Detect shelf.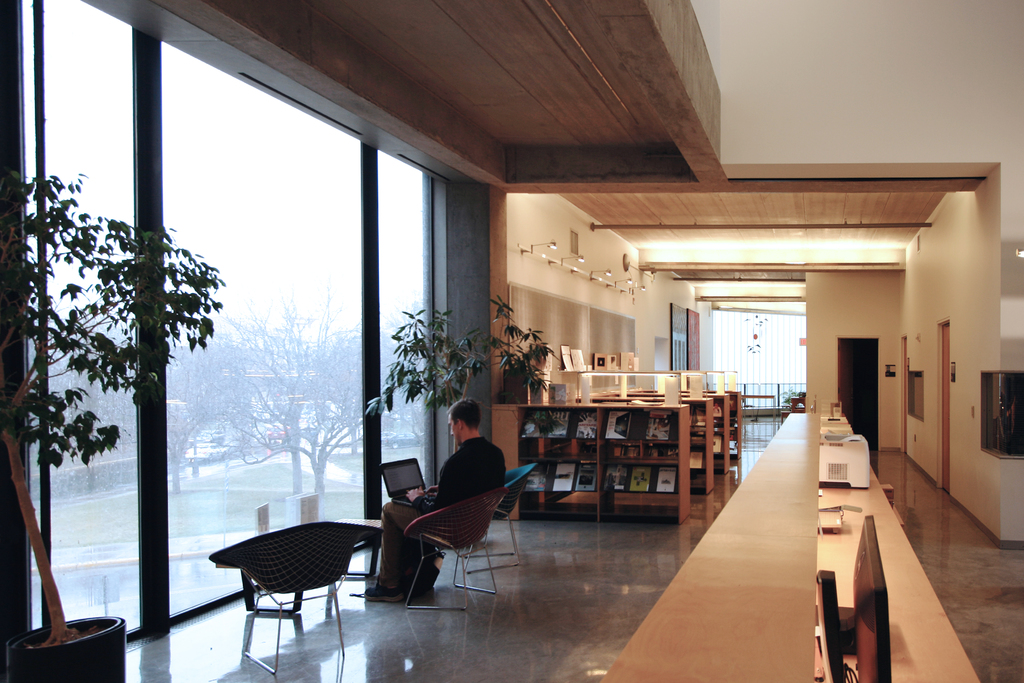
Detected at {"x1": 712, "y1": 395, "x2": 730, "y2": 431}.
